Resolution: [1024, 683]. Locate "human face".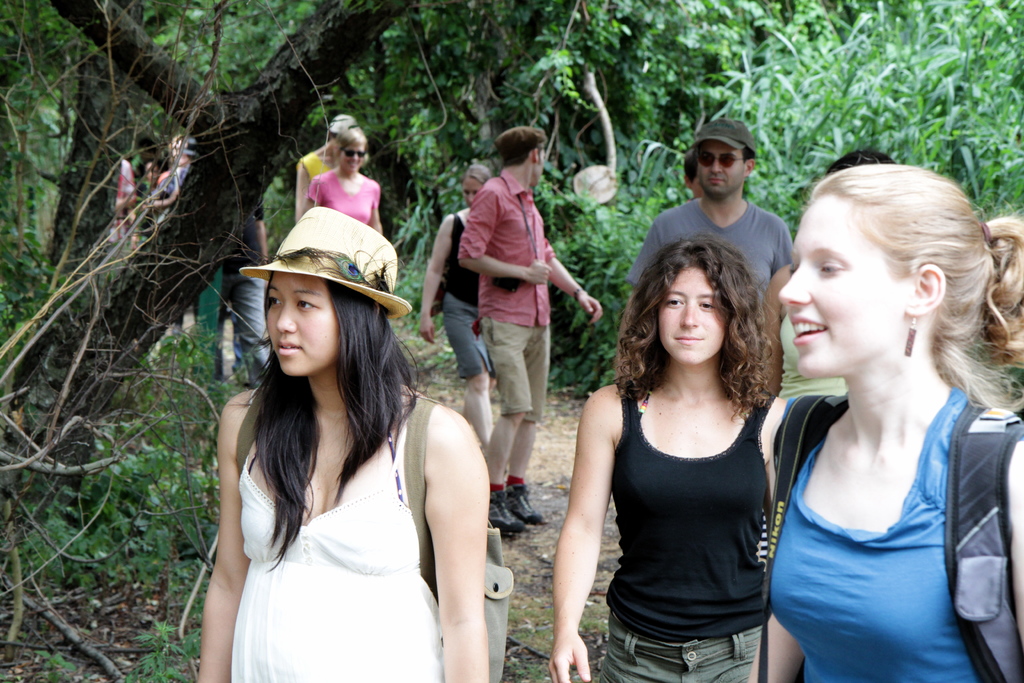
266, 277, 339, 373.
